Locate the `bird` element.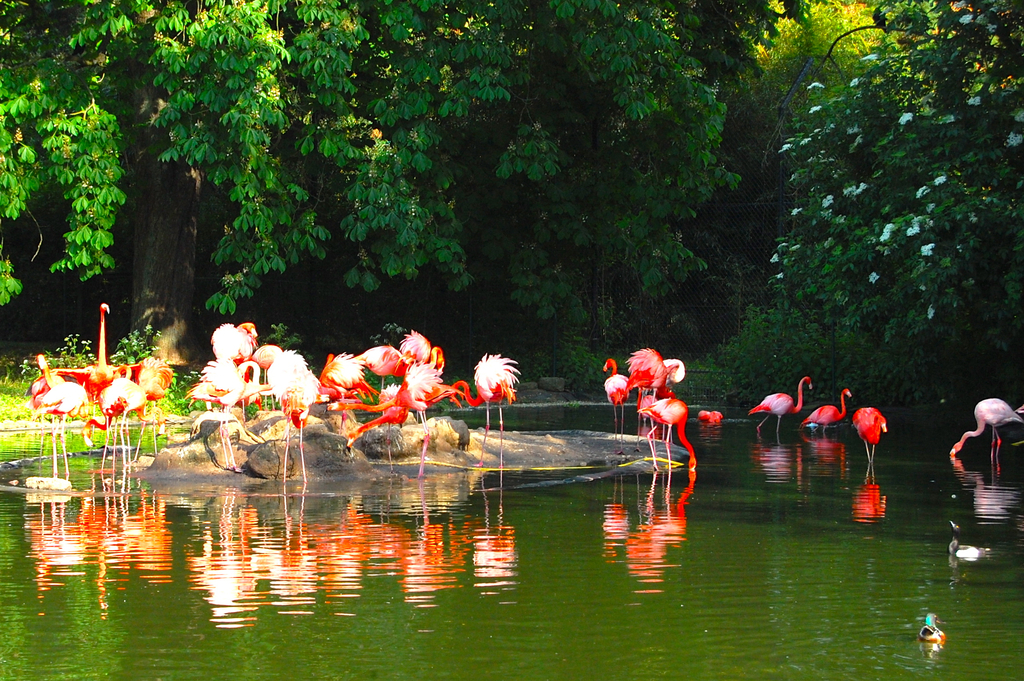
Element bbox: {"x1": 599, "y1": 354, "x2": 634, "y2": 431}.
